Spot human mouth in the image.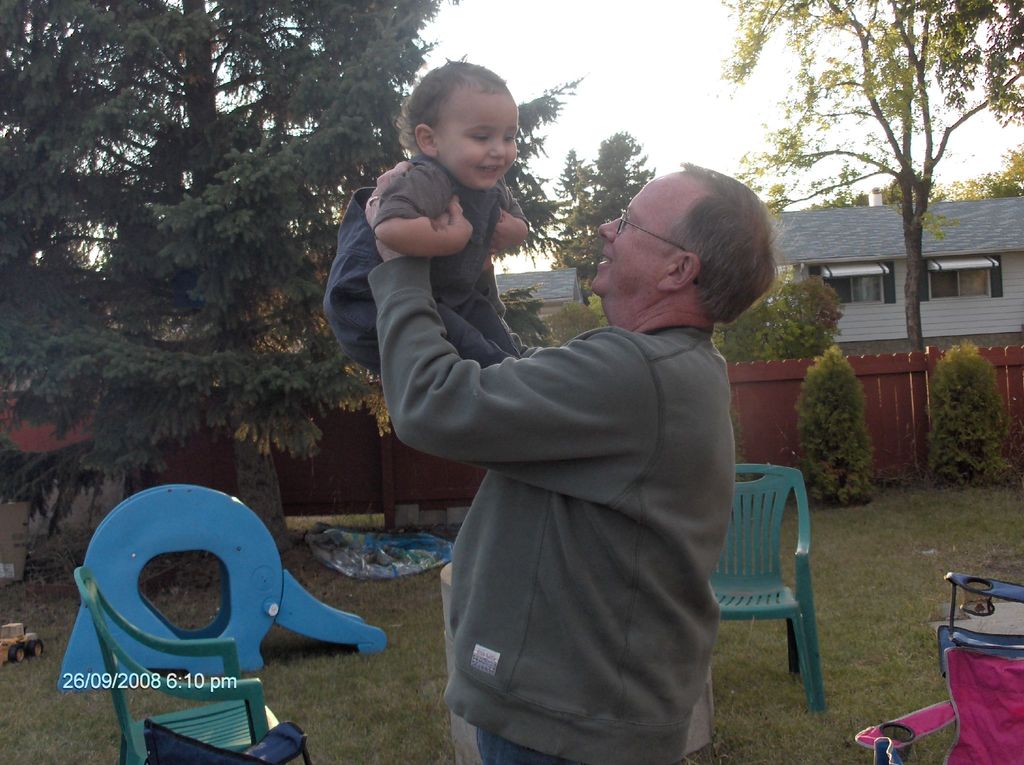
human mouth found at crop(477, 164, 501, 170).
